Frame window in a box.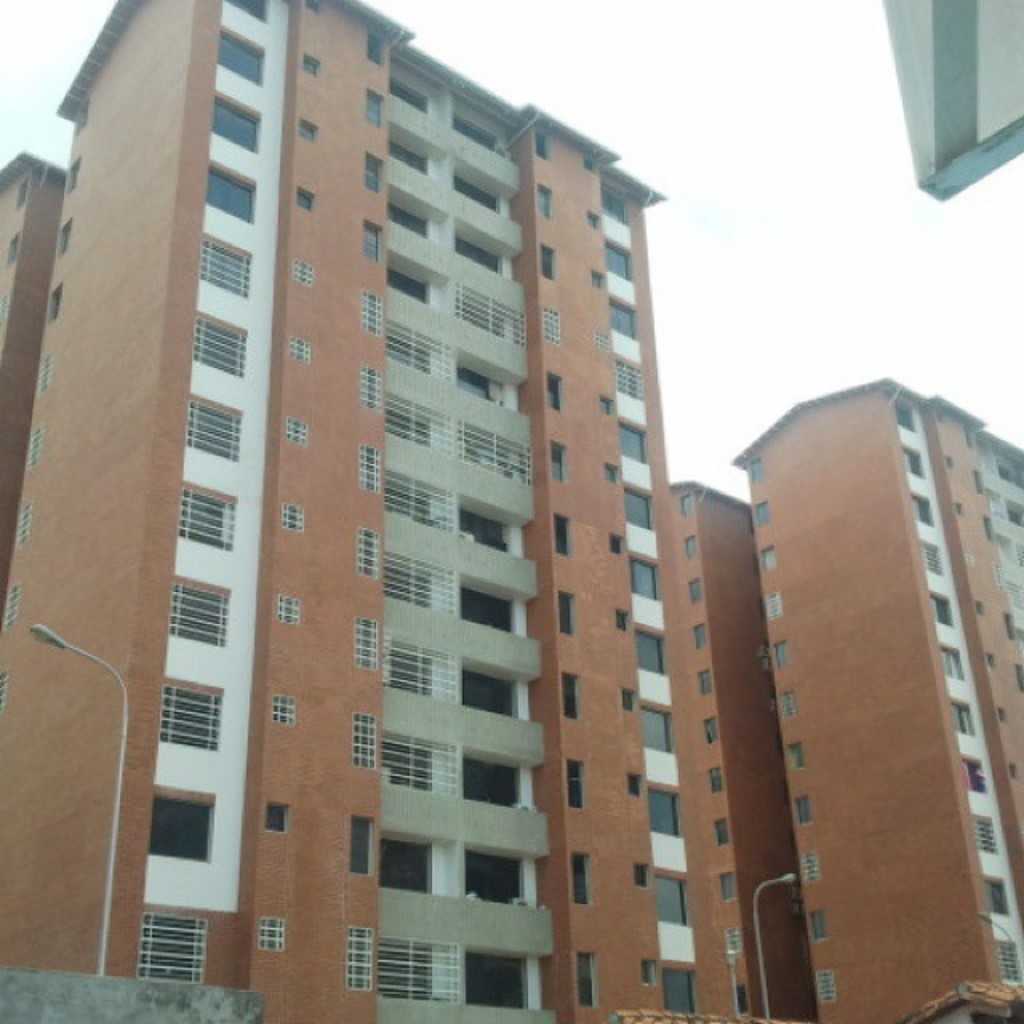
<box>538,179,549,214</box>.
